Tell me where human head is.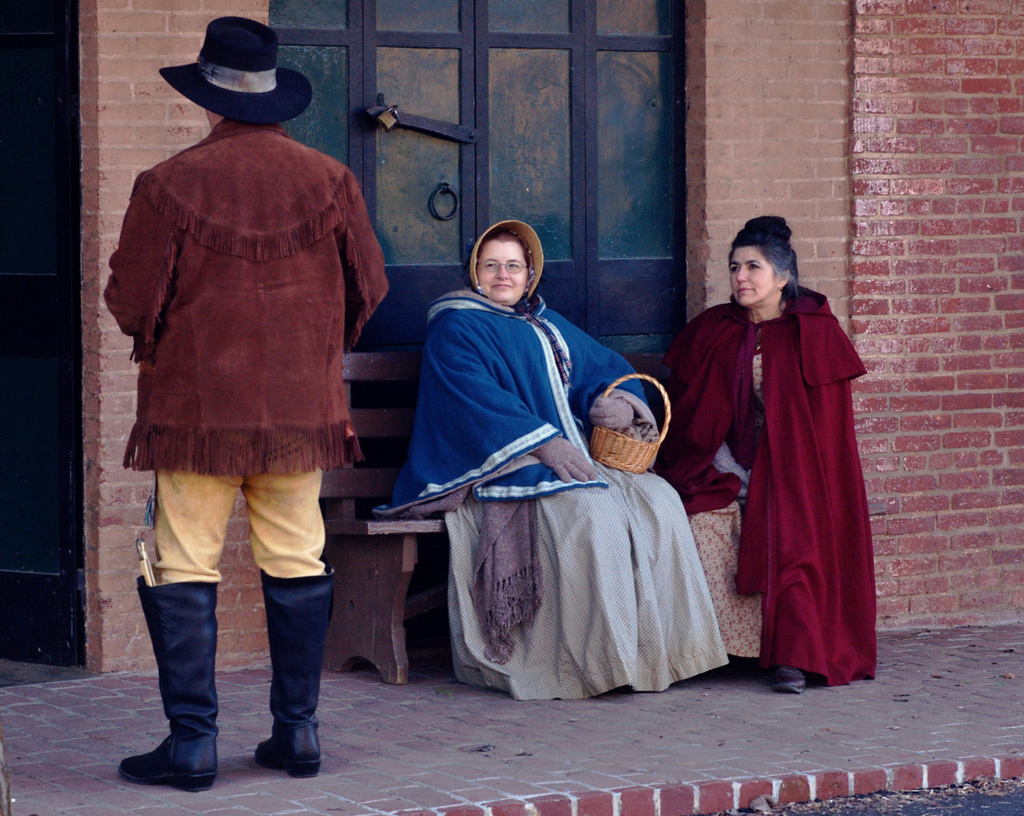
human head is at 195 15 278 134.
